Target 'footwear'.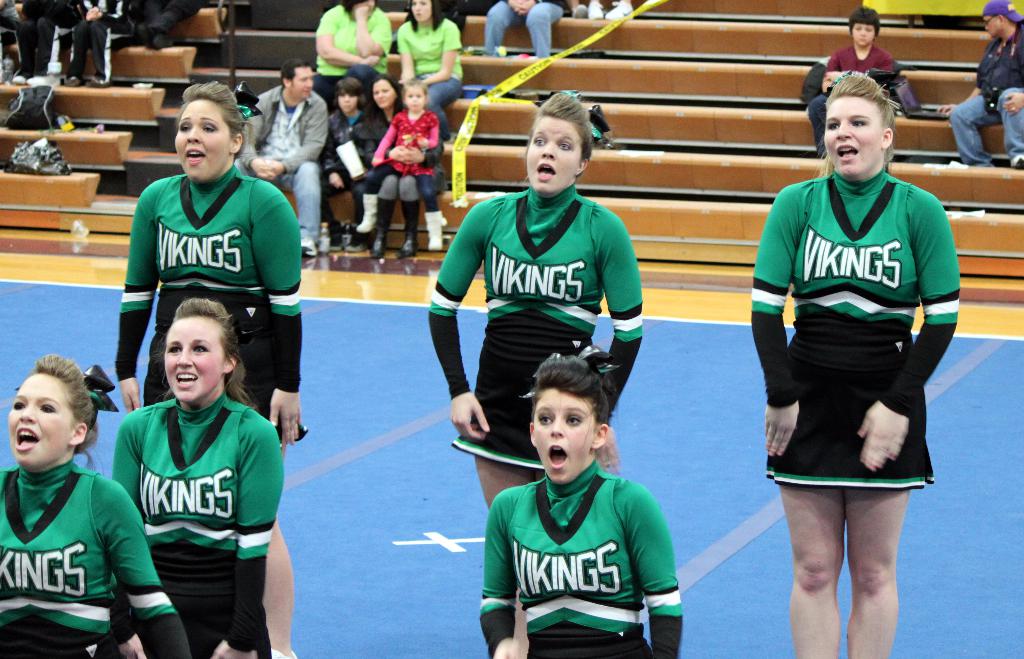
Target region: <region>602, 0, 637, 21</region>.
